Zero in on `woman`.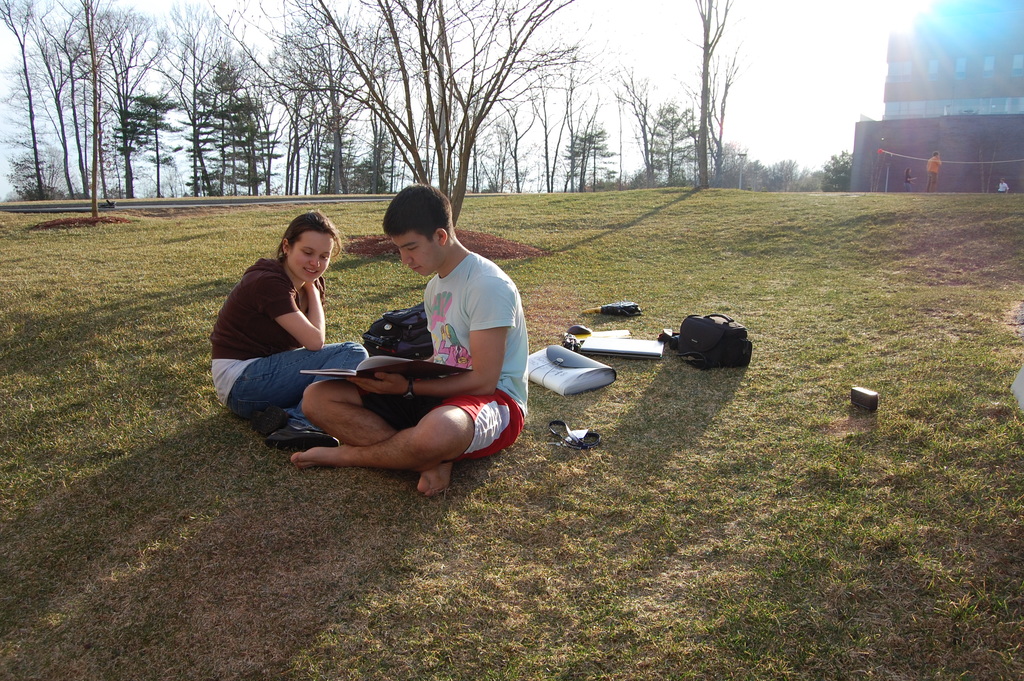
Zeroed in: <bbox>216, 202, 379, 447</bbox>.
